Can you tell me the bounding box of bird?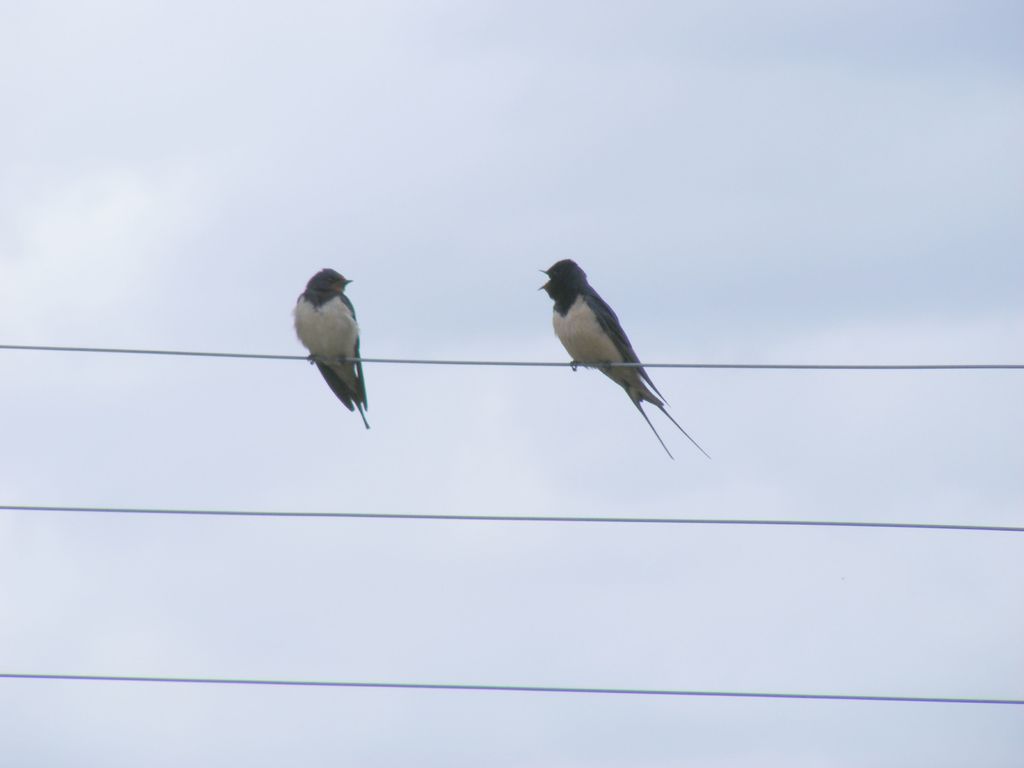
Rect(288, 263, 371, 428).
